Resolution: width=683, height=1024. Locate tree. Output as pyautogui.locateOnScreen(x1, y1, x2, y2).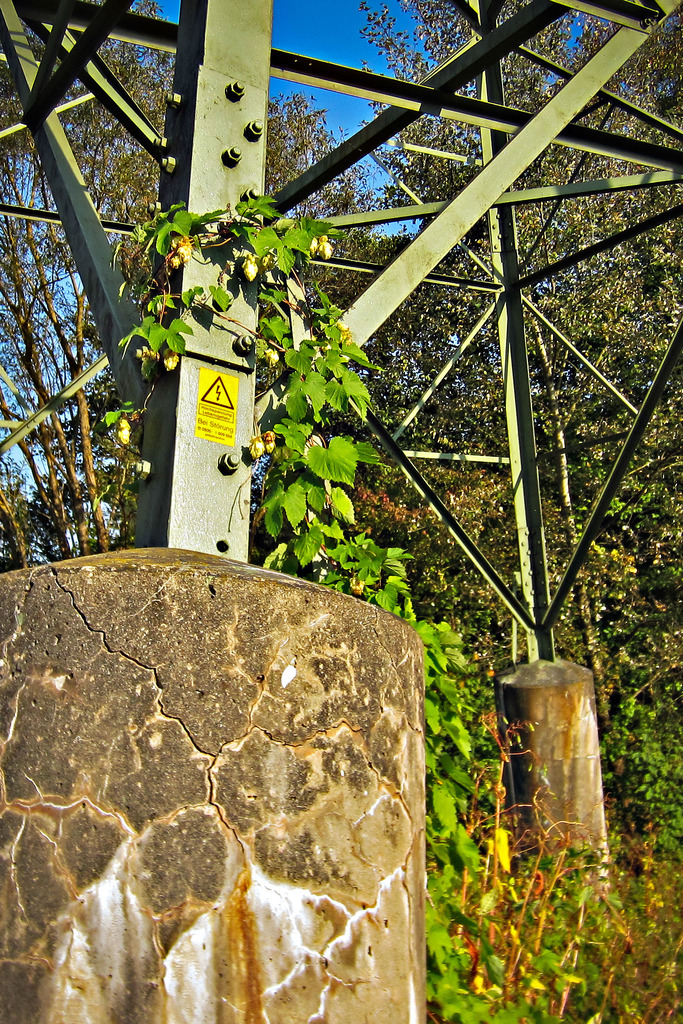
pyautogui.locateOnScreen(233, 0, 682, 960).
